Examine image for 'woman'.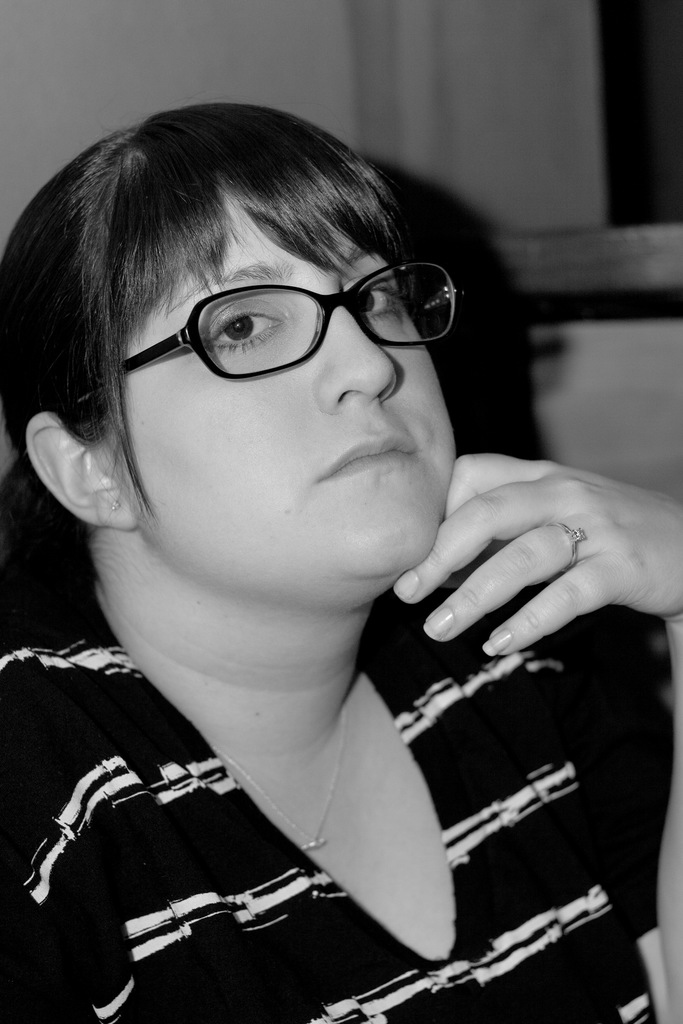
Examination result: <box>0,72,600,1004</box>.
